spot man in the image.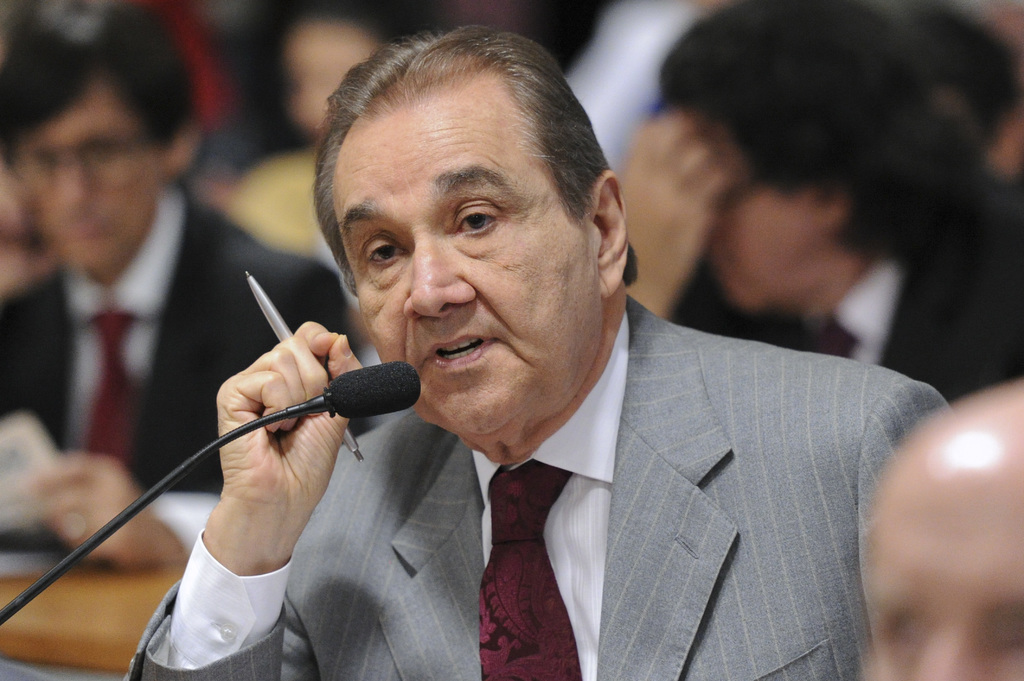
man found at bbox=[877, 378, 1023, 680].
